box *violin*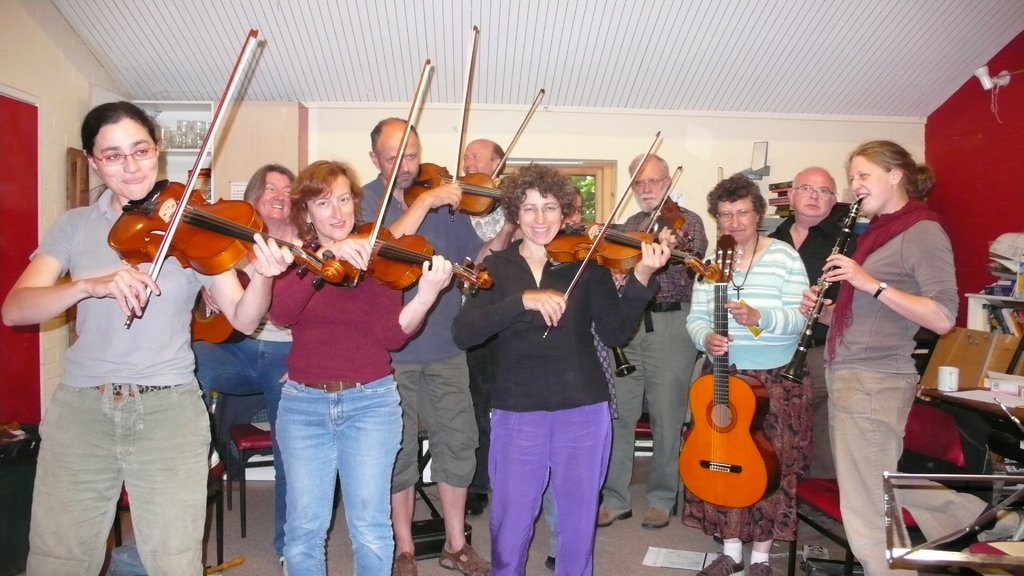
394:18:523:212
